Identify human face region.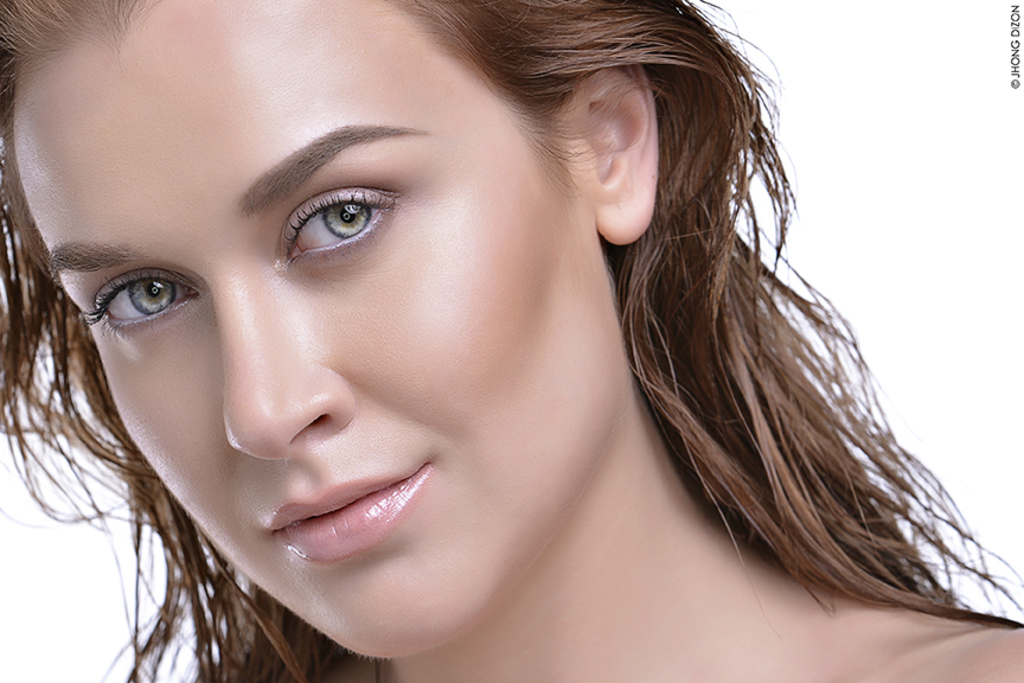
Region: <bbox>15, 0, 616, 656</bbox>.
